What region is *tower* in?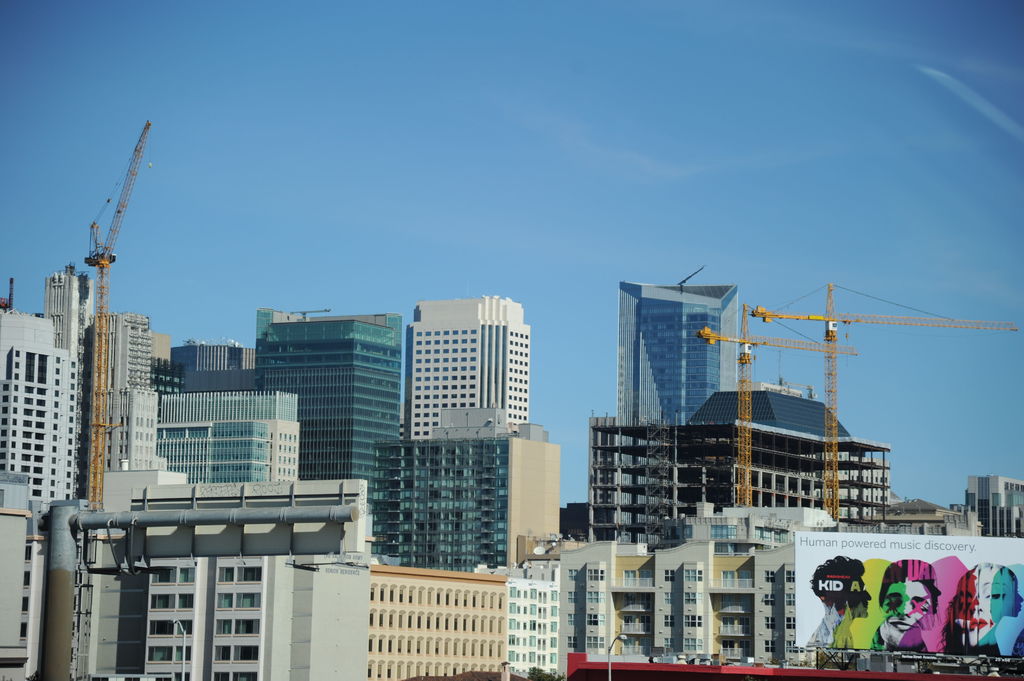
0/305/83/507.
